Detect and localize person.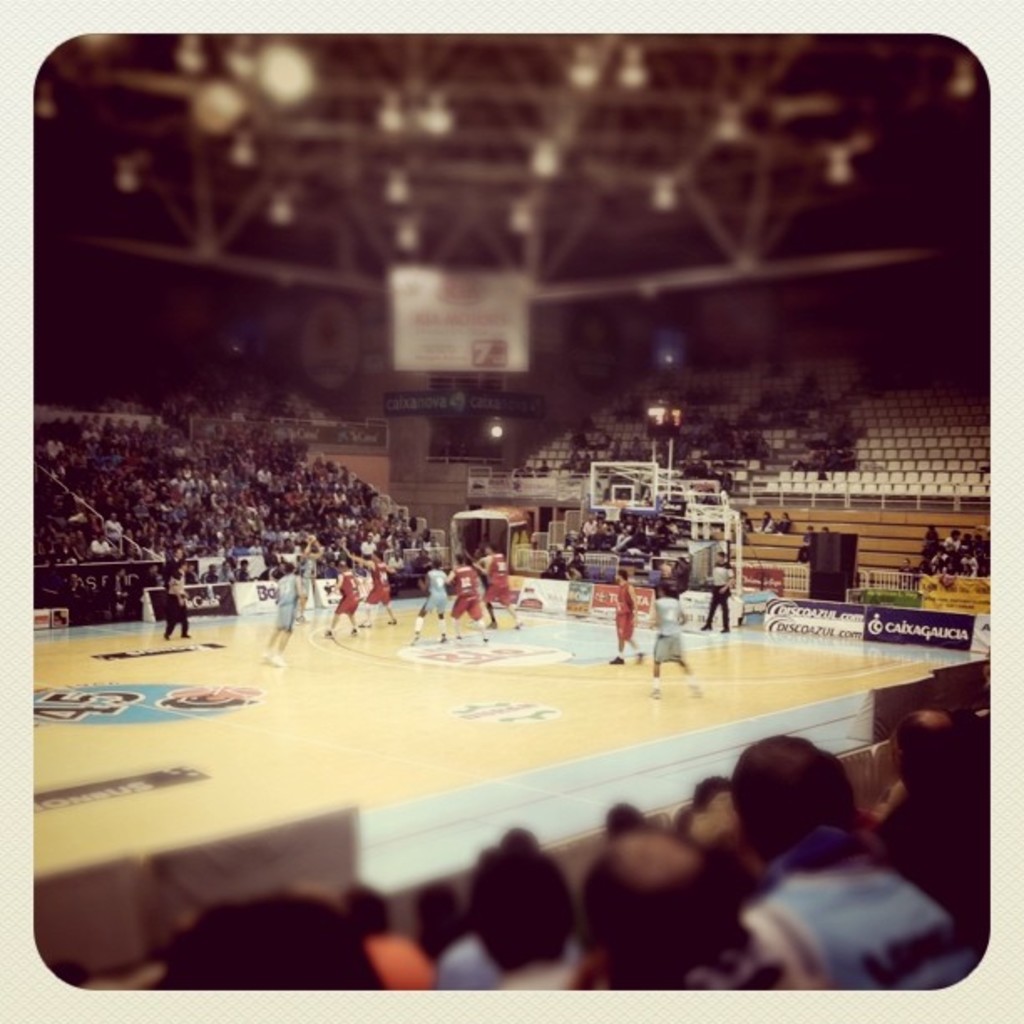
Localized at (164, 552, 197, 641).
